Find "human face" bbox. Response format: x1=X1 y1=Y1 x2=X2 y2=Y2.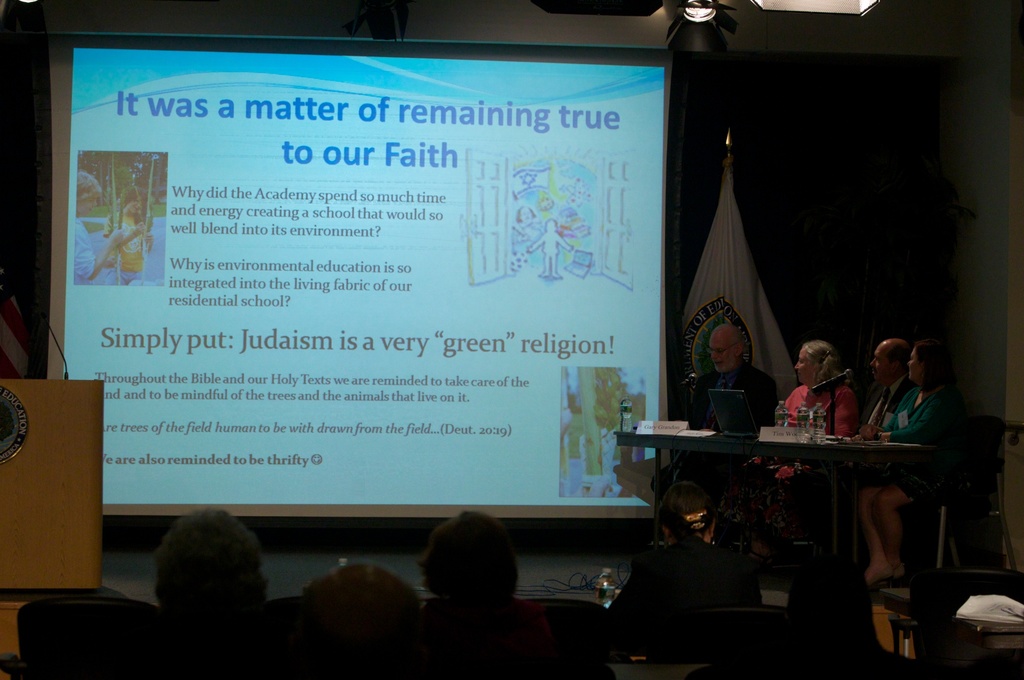
x1=792 y1=343 x2=815 y2=384.
